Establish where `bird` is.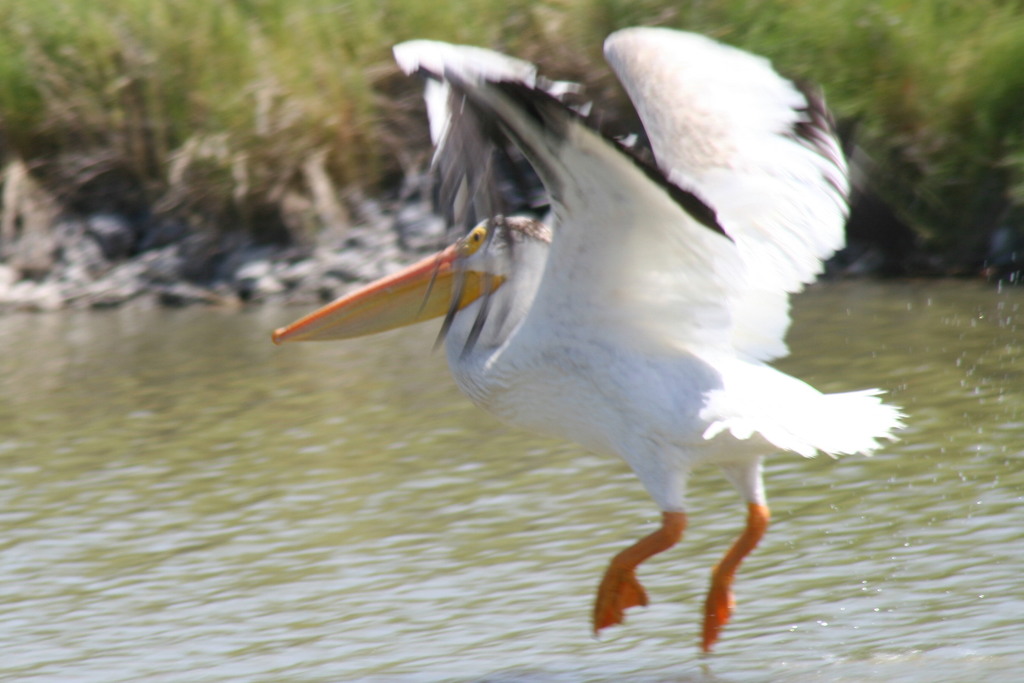
Established at (262,22,908,660).
